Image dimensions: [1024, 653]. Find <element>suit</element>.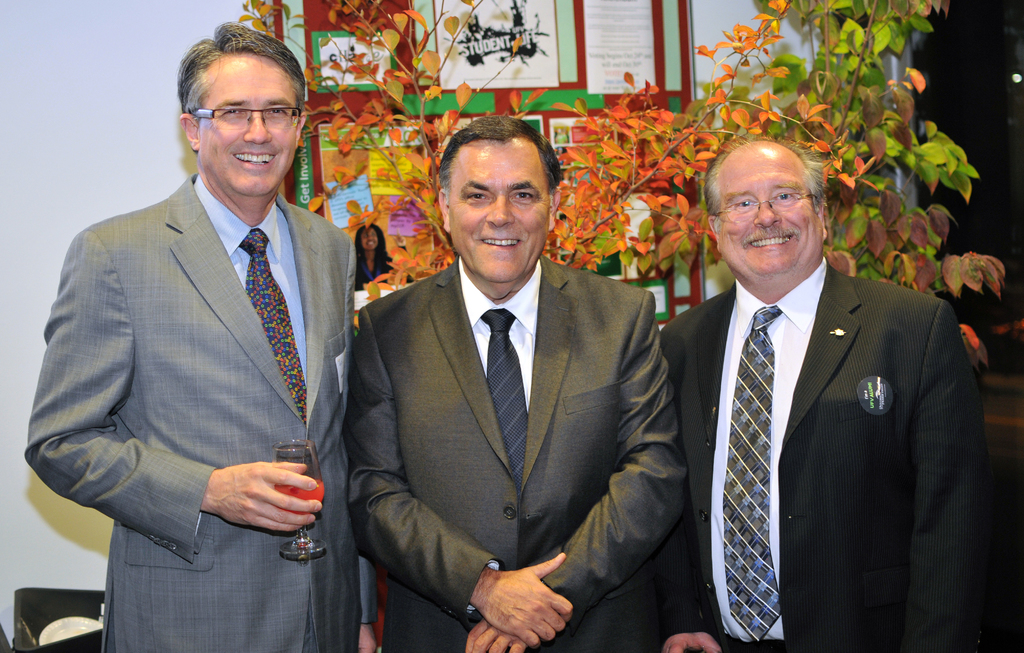
rect(653, 170, 998, 647).
